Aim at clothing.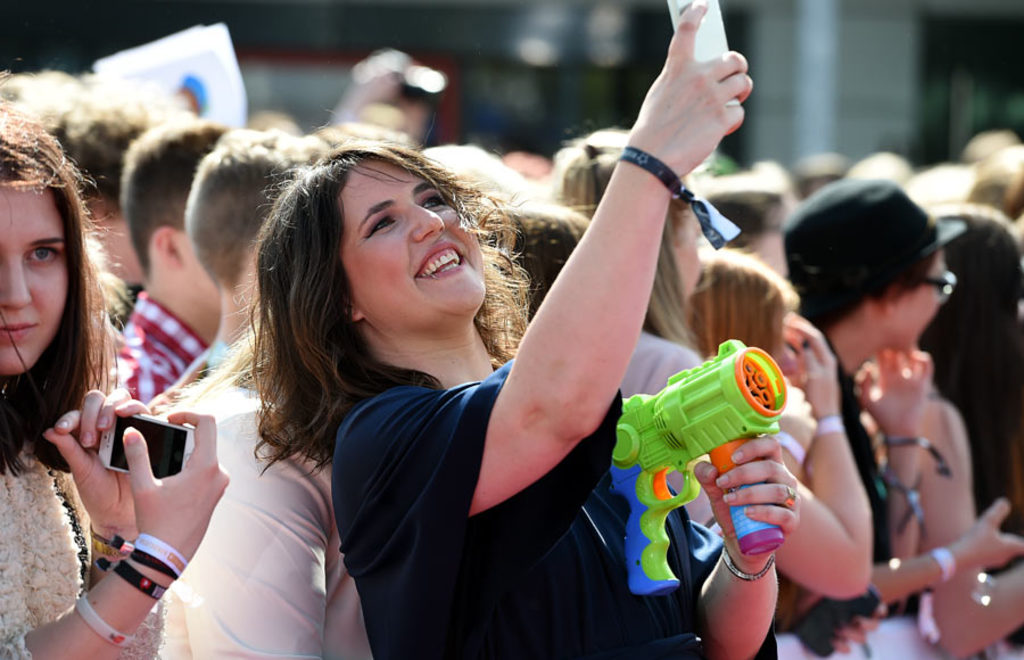
Aimed at <box>319,380,778,659</box>.
